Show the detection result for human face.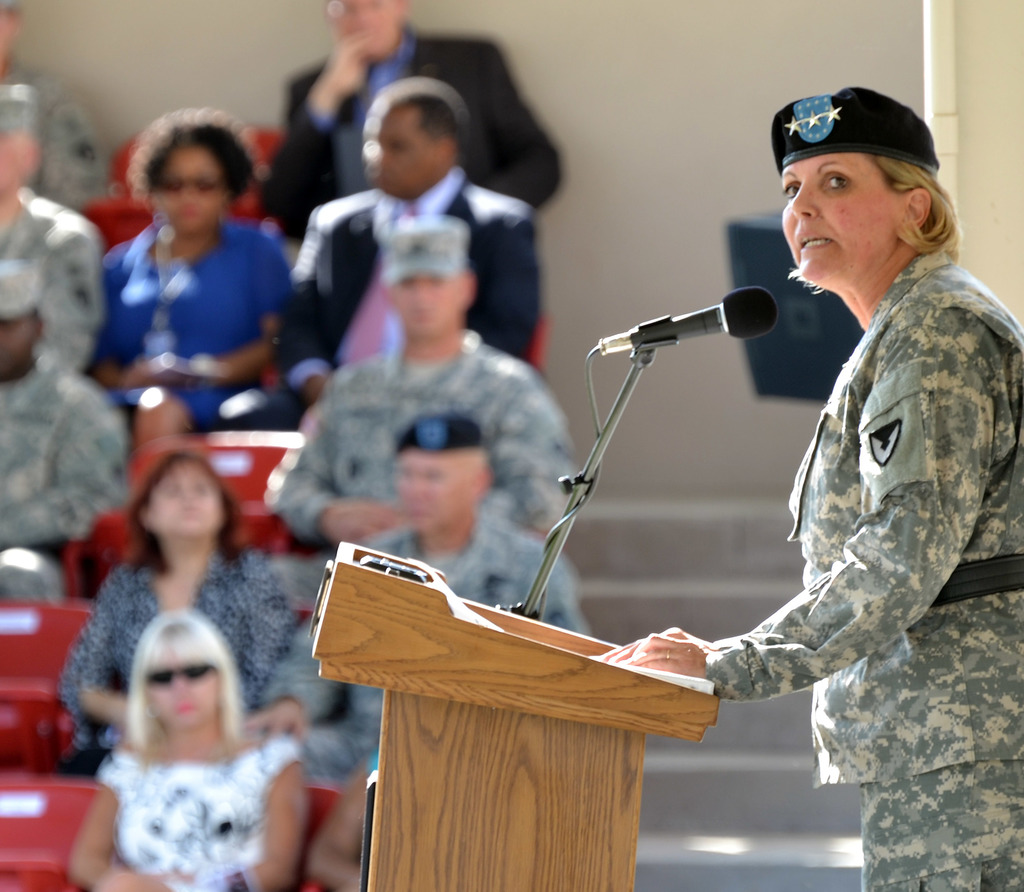
784/156/900/284.
